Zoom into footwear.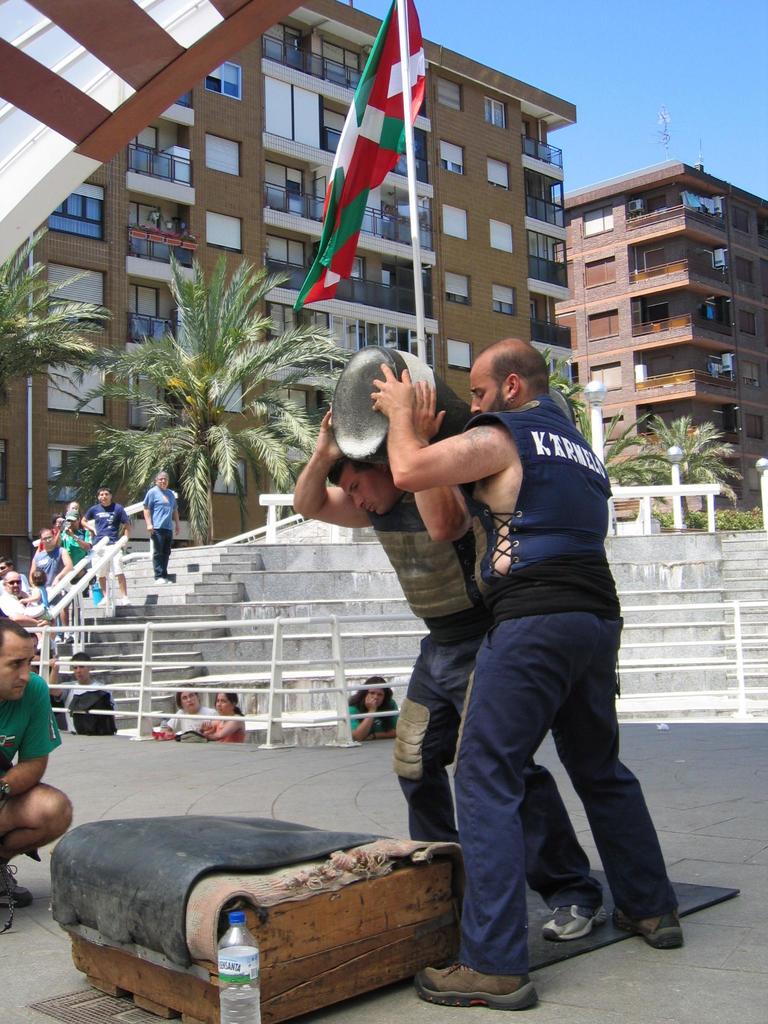
Zoom target: 618, 913, 685, 947.
